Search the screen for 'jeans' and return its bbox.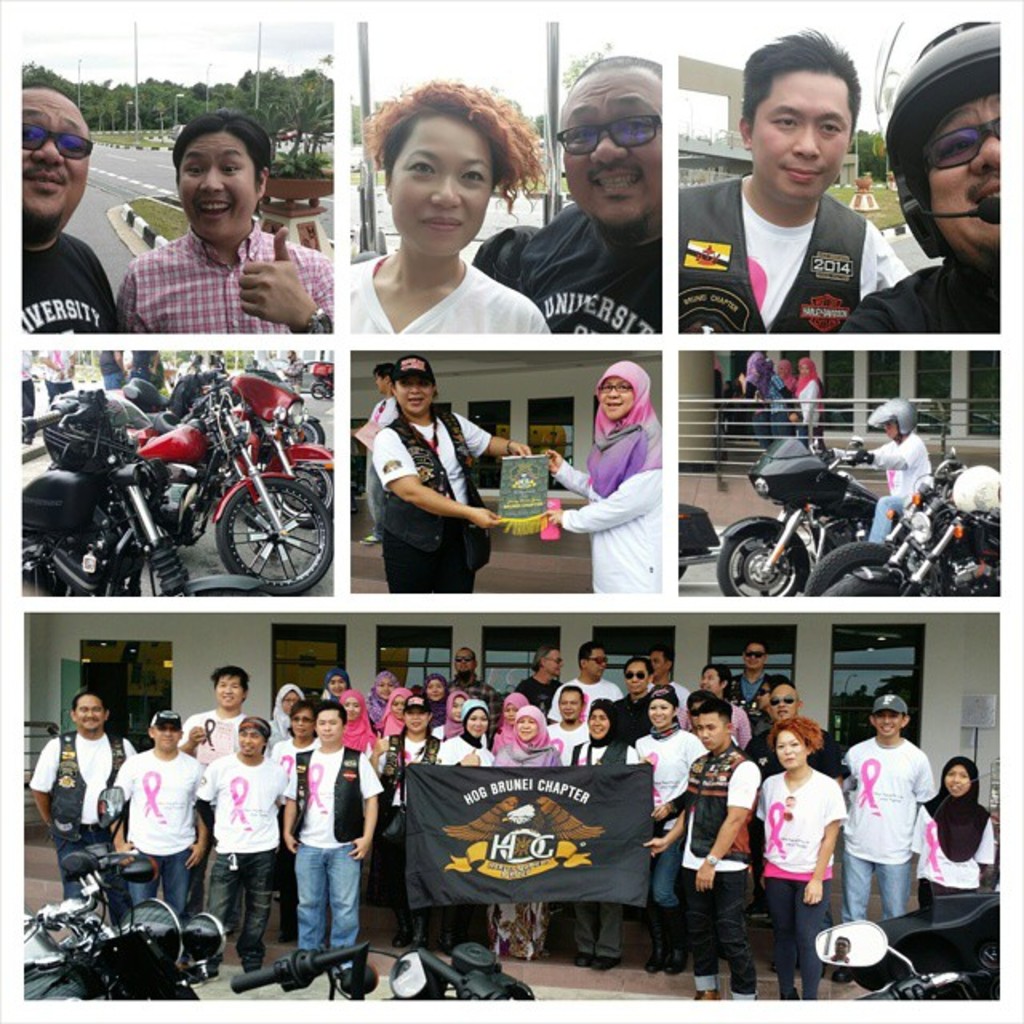
Found: locate(654, 821, 685, 907).
